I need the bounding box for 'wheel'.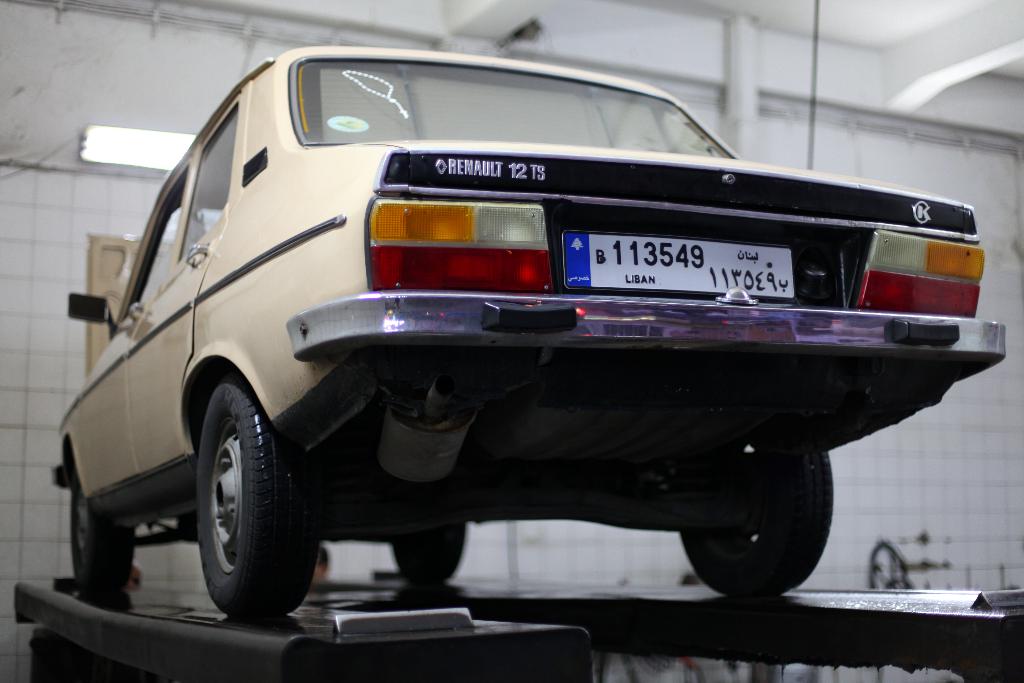
Here it is: bbox=(195, 383, 308, 618).
